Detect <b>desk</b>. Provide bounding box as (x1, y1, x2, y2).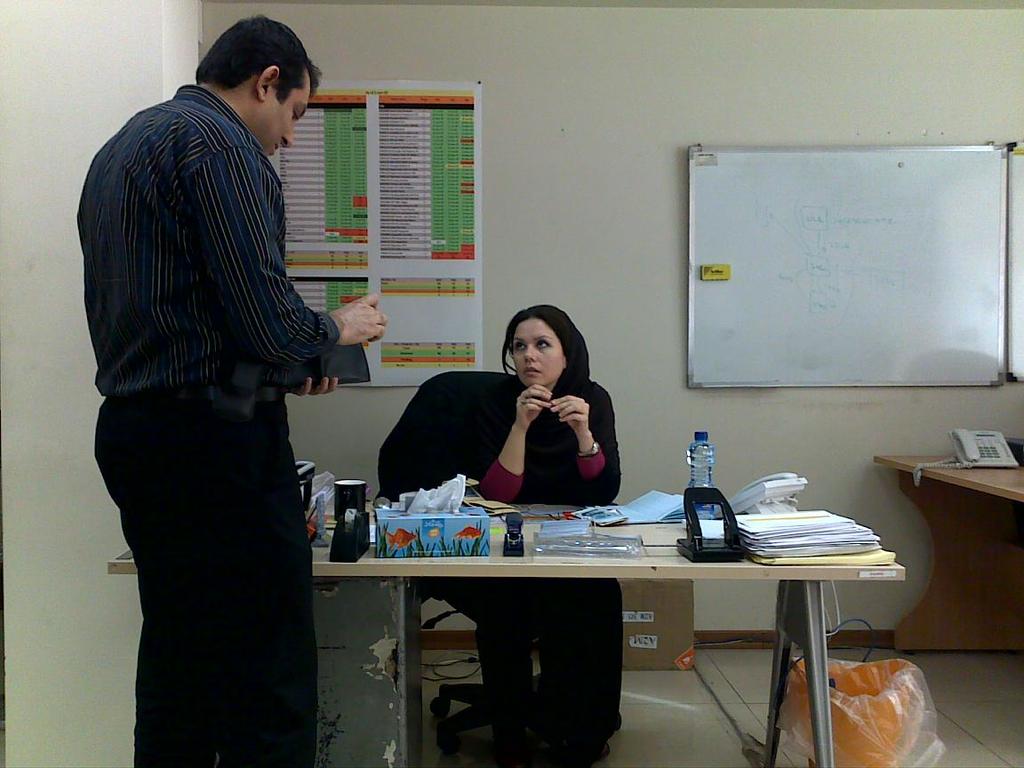
(106, 503, 904, 767).
